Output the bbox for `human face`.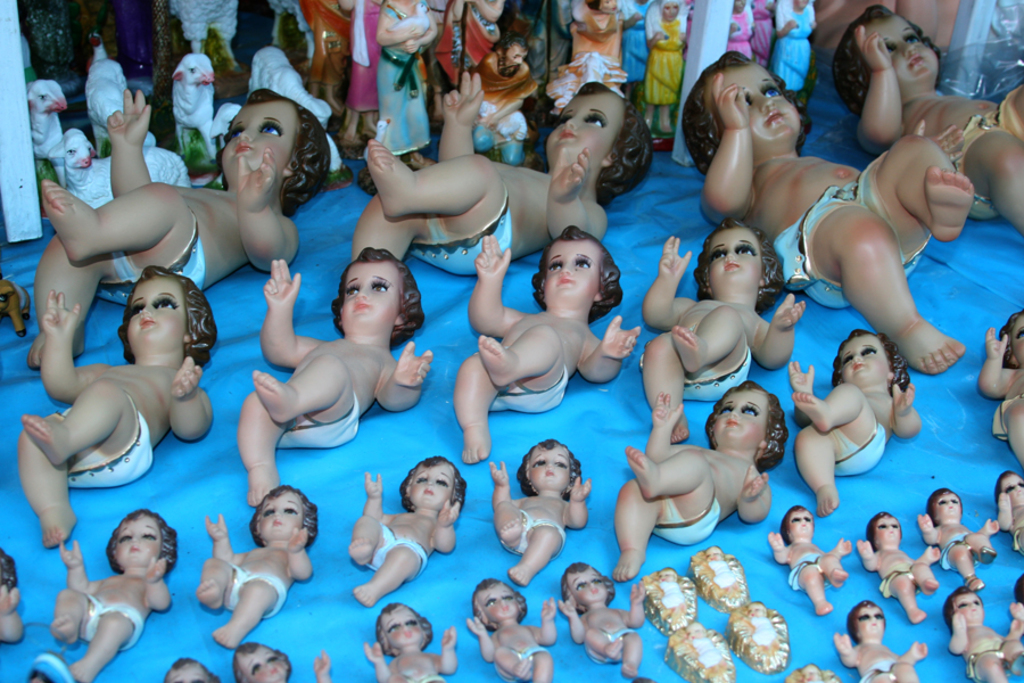
x1=528 y1=447 x2=569 y2=482.
